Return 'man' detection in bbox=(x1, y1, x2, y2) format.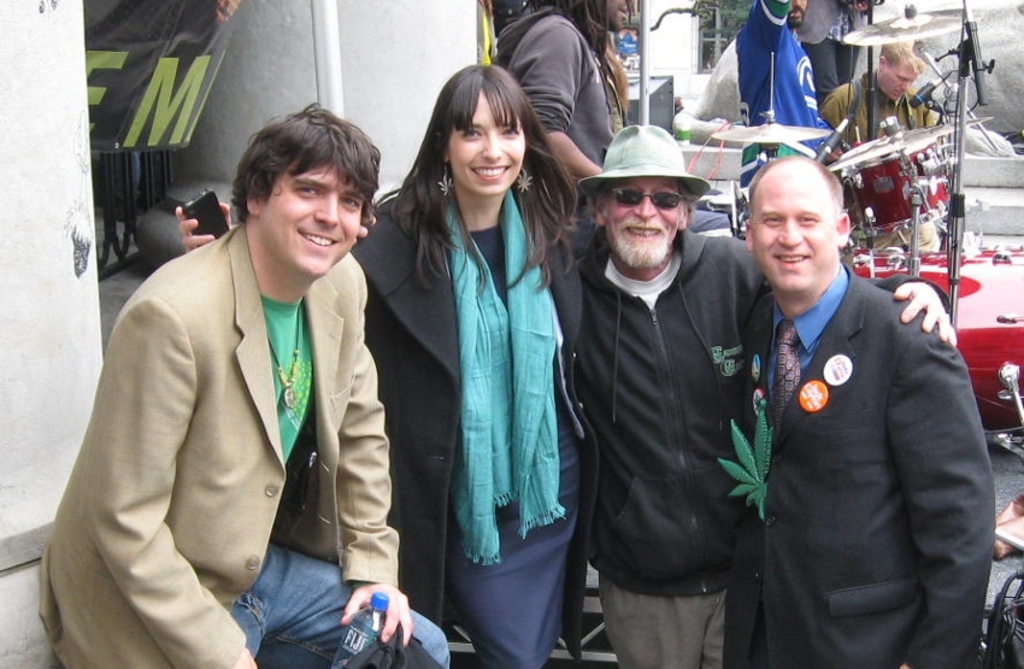
bbox=(817, 40, 938, 257).
